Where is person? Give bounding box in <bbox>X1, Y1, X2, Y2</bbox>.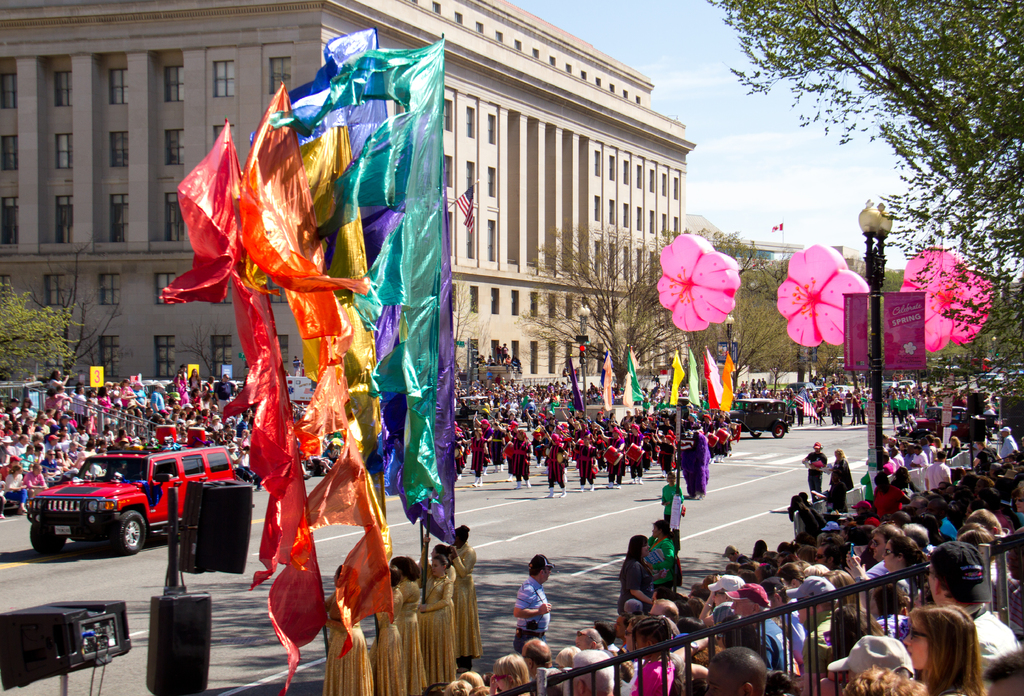
<bbox>652, 428, 678, 481</bbox>.
